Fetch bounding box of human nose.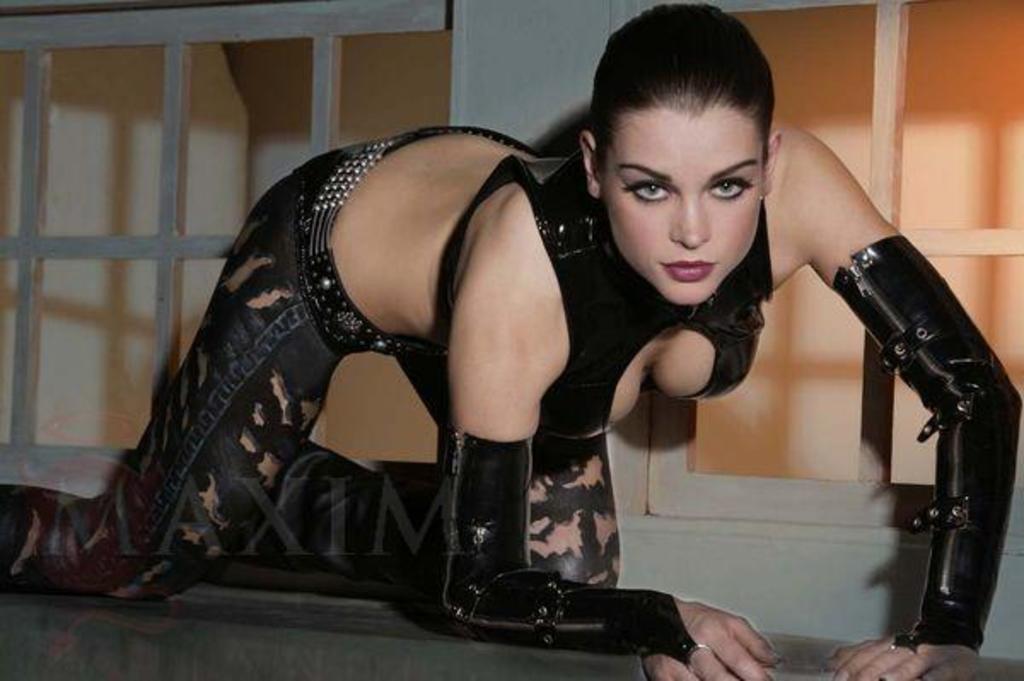
Bbox: pyautogui.locateOnScreen(672, 193, 713, 246).
